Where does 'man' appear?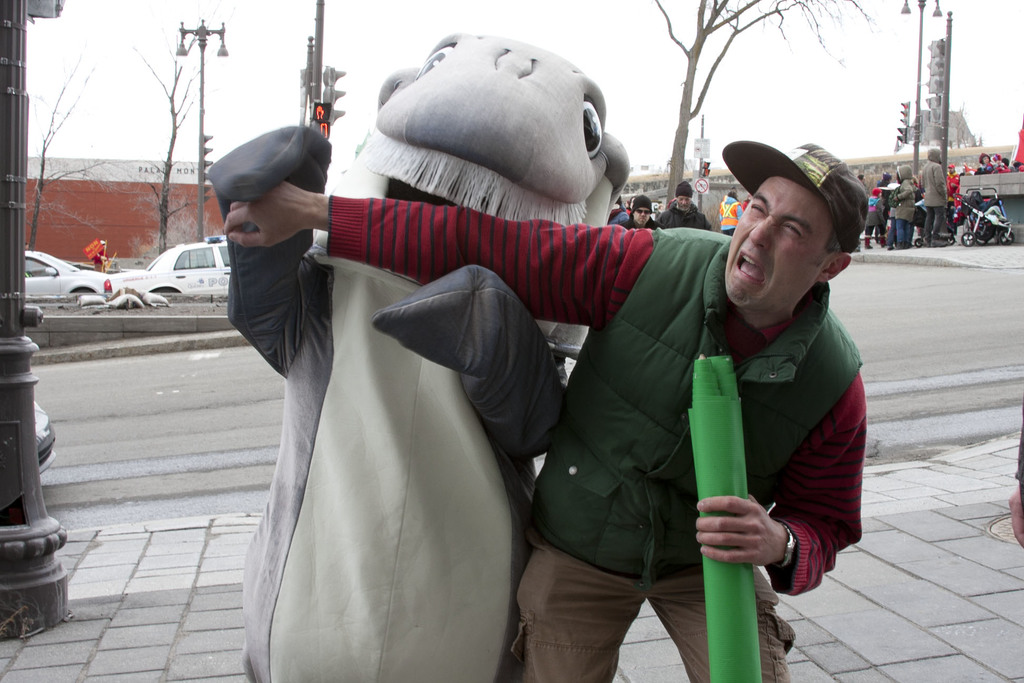
Appears at BBox(620, 195, 672, 233).
